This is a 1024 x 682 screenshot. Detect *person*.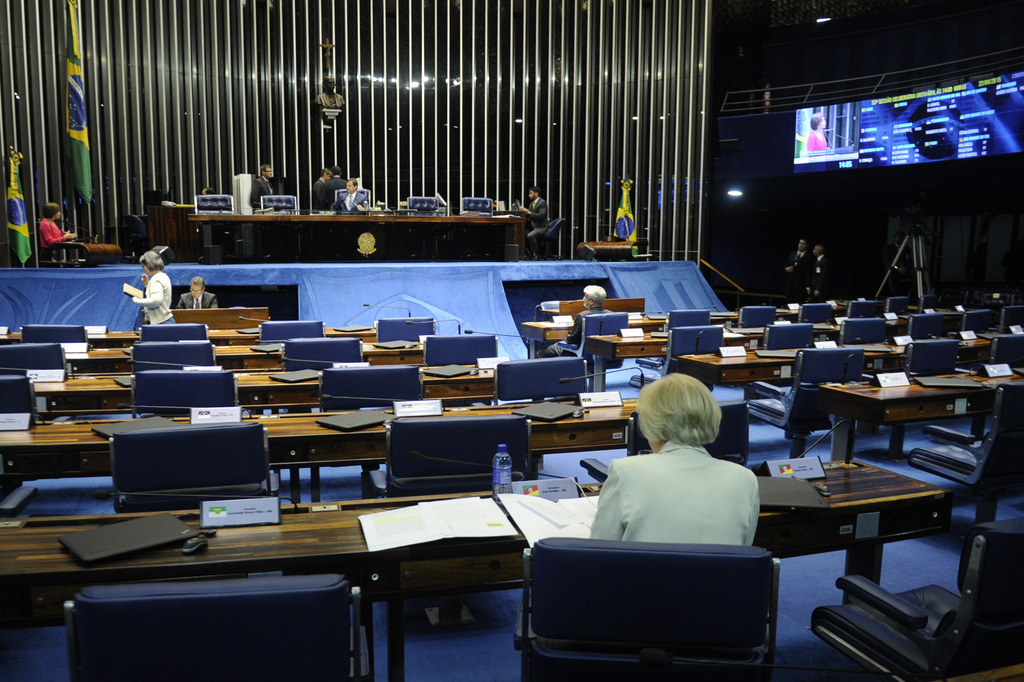
(541, 282, 622, 373).
